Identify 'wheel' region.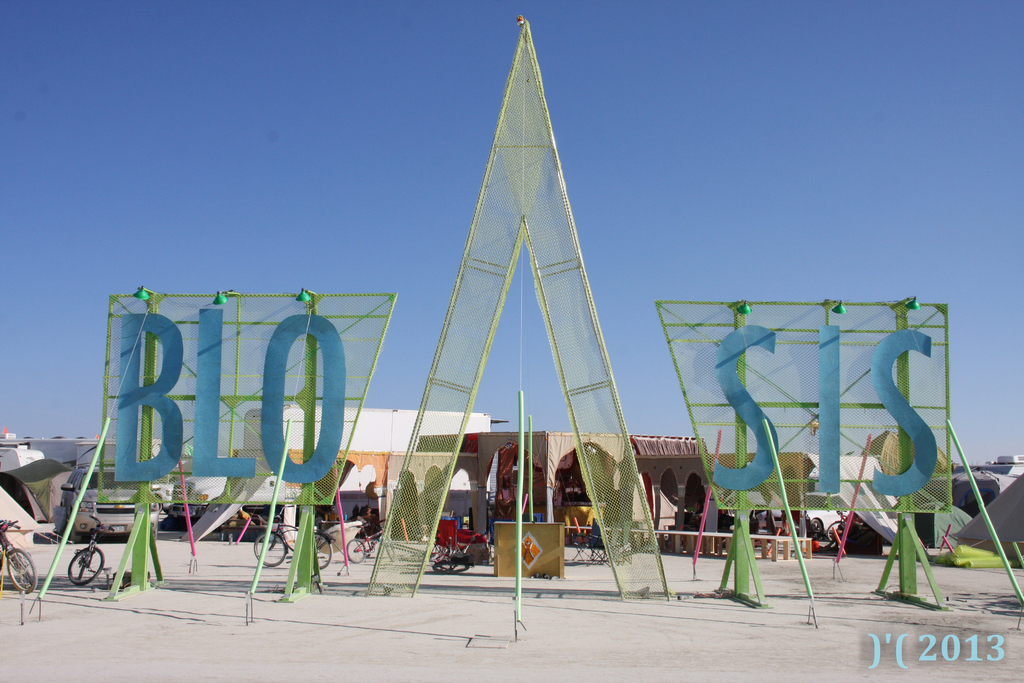
Region: 824,520,849,547.
